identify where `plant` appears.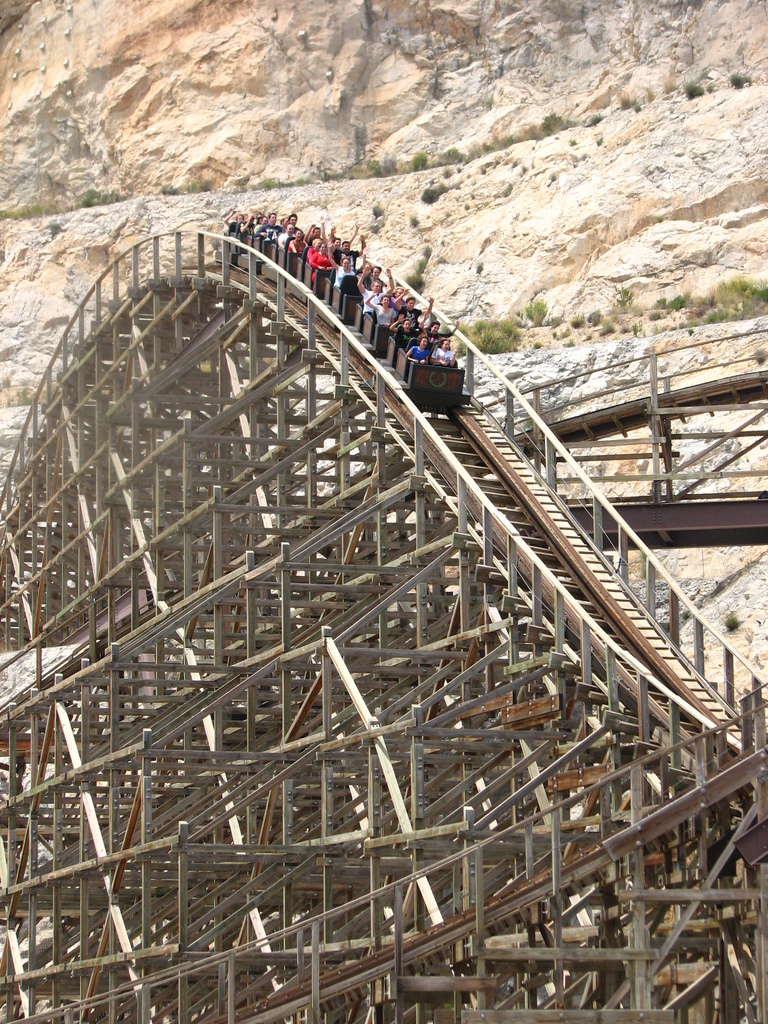
Appears at select_region(502, 182, 516, 196).
